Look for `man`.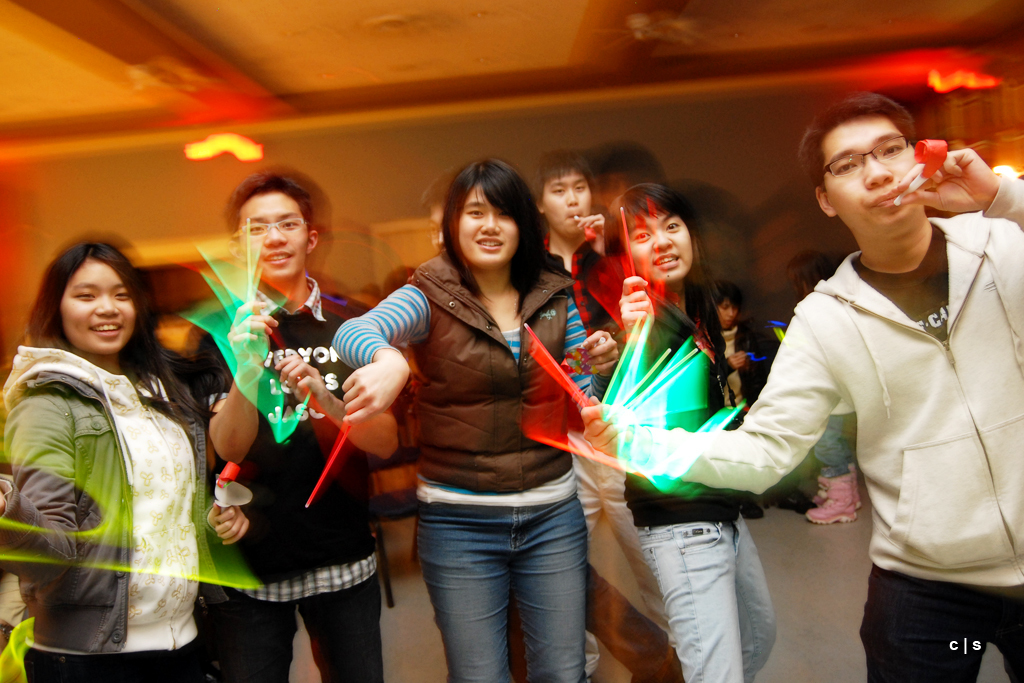
Found: box(186, 171, 400, 682).
